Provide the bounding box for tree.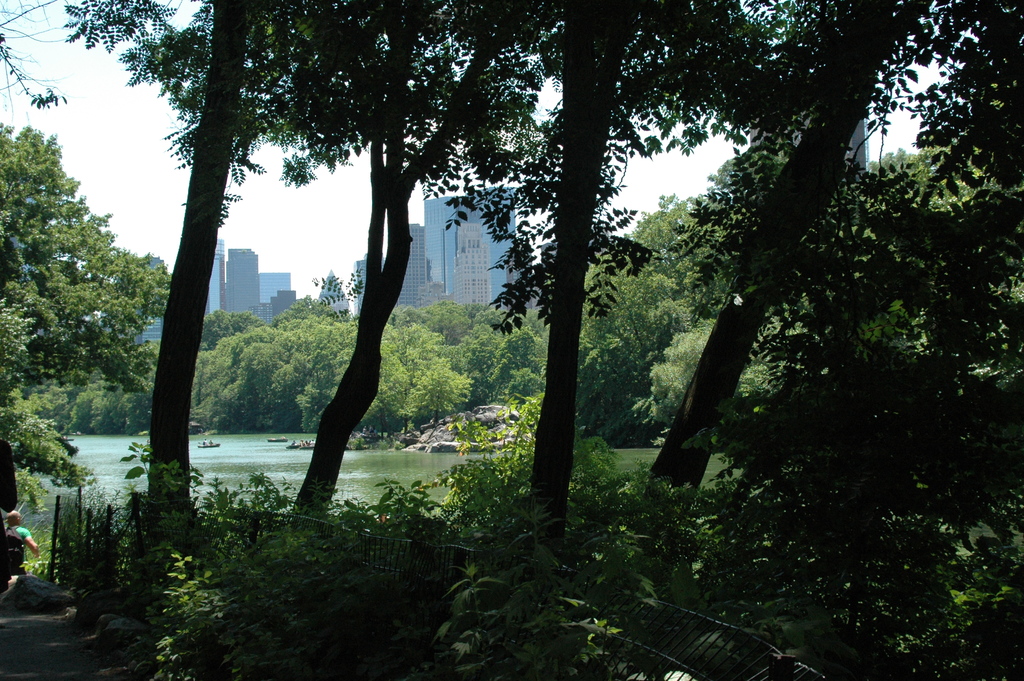
388:311:429:334.
